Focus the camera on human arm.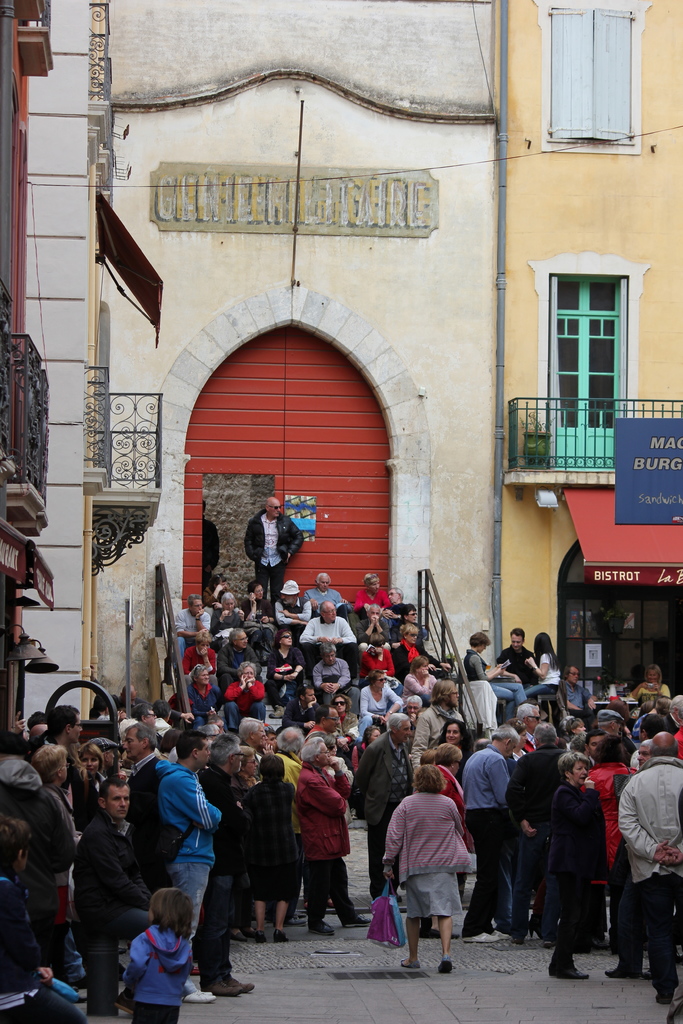
Focus region: 306 774 347 816.
